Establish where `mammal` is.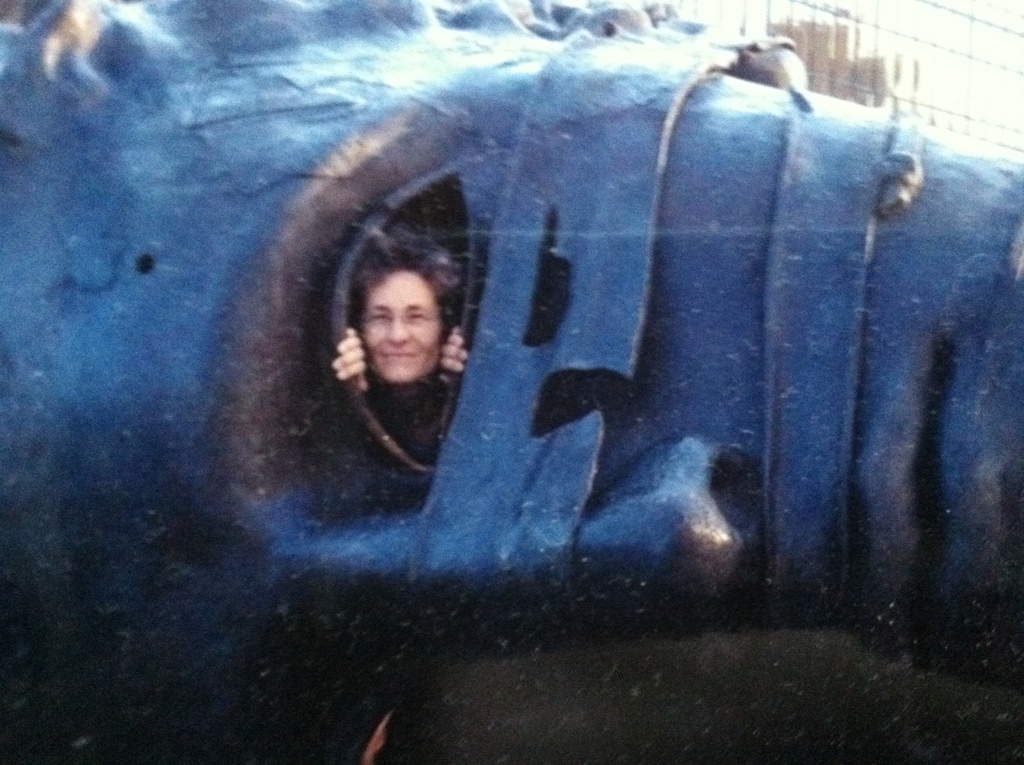
Established at box=[331, 225, 466, 462].
